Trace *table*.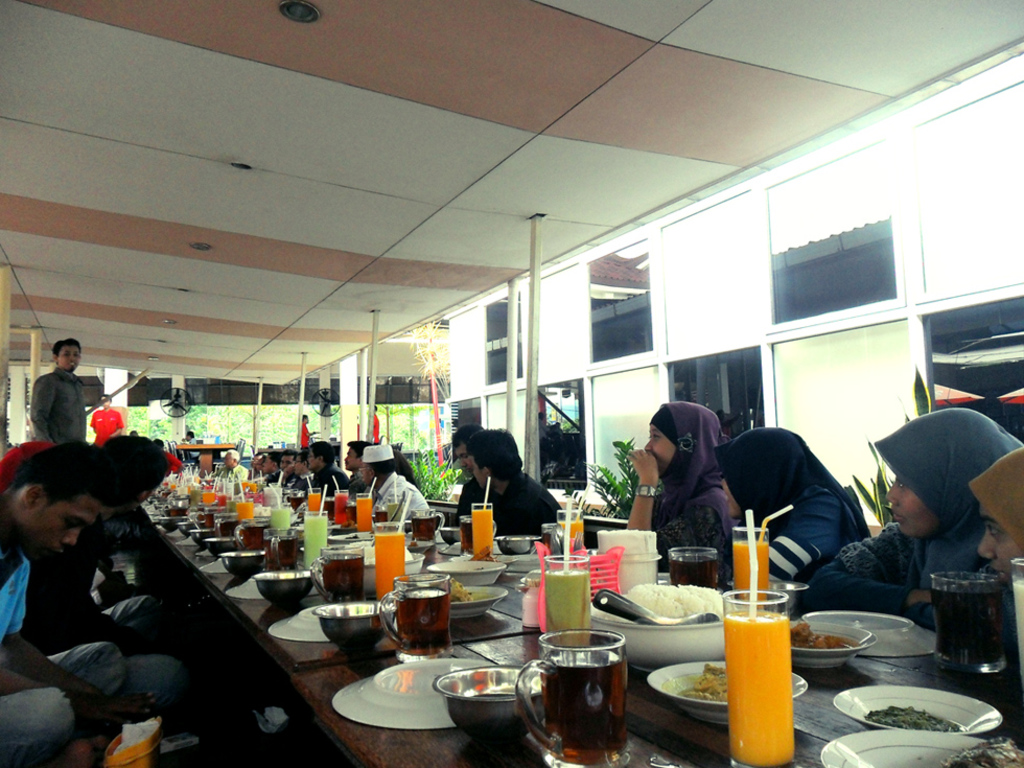
Traced to select_region(135, 492, 360, 581).
